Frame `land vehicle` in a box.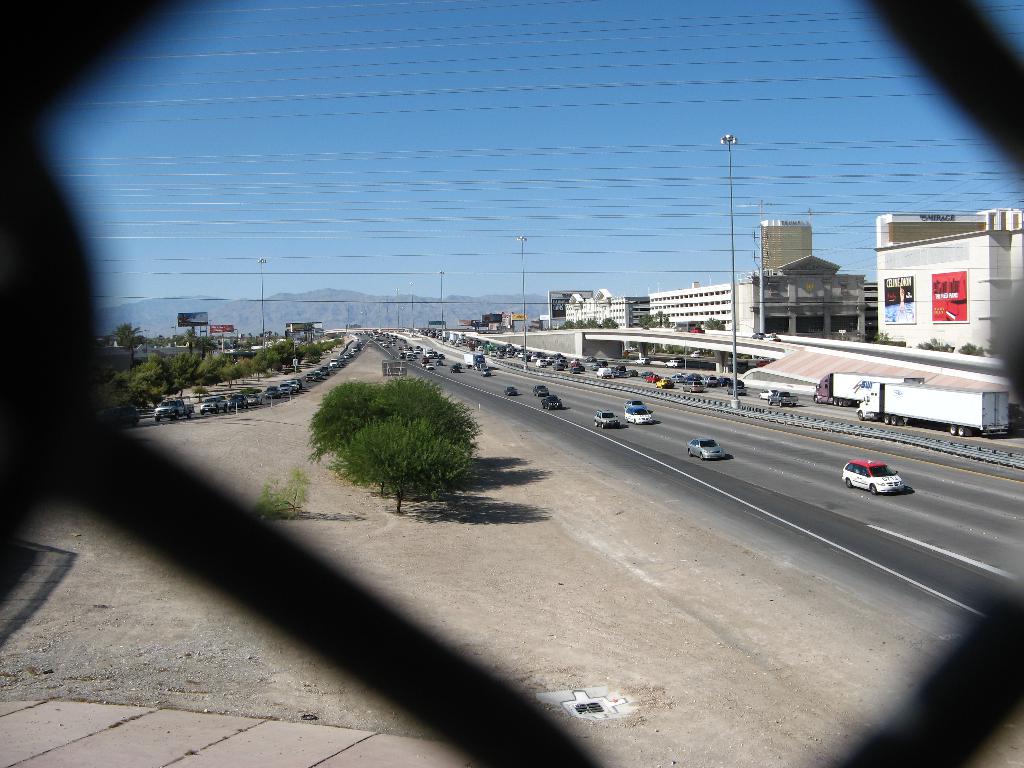
(853, 381, 1012, 440).
